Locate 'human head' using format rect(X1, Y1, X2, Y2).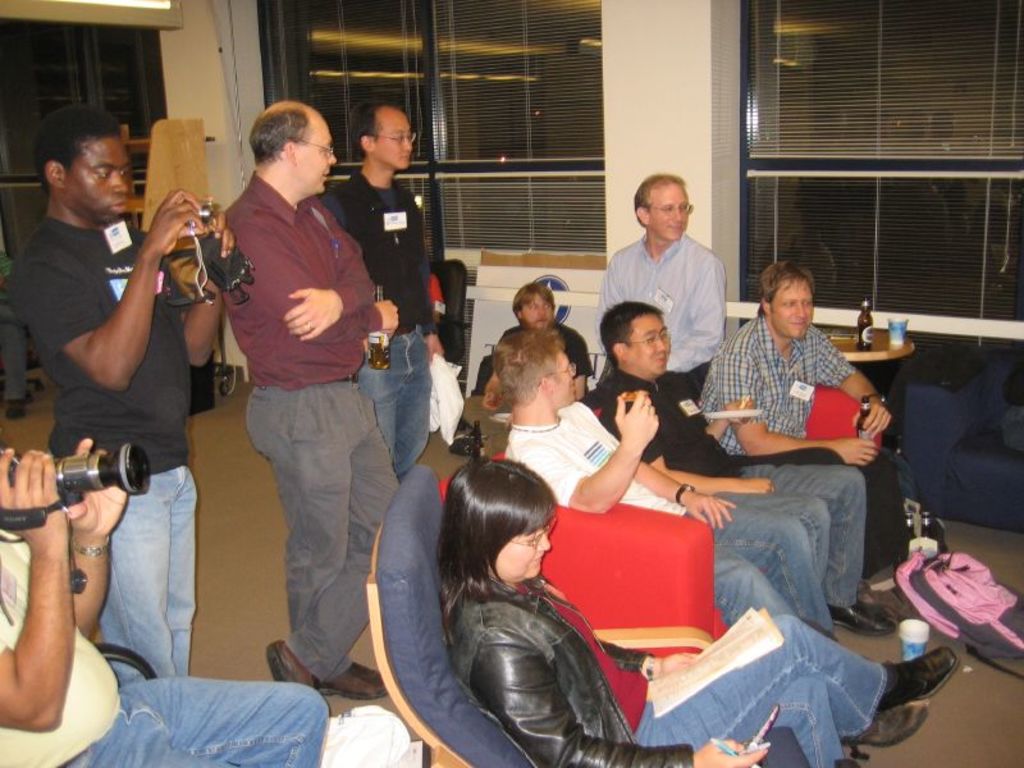
rect(497, 323, 579, 406).
